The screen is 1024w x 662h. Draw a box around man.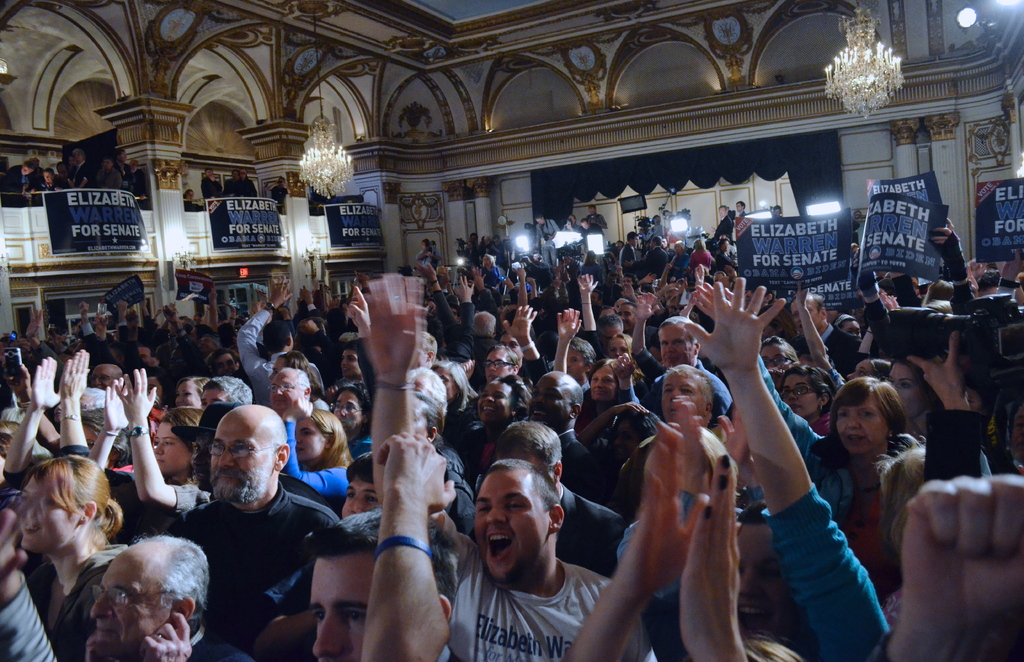
crop(627, 289, 735, 421).
